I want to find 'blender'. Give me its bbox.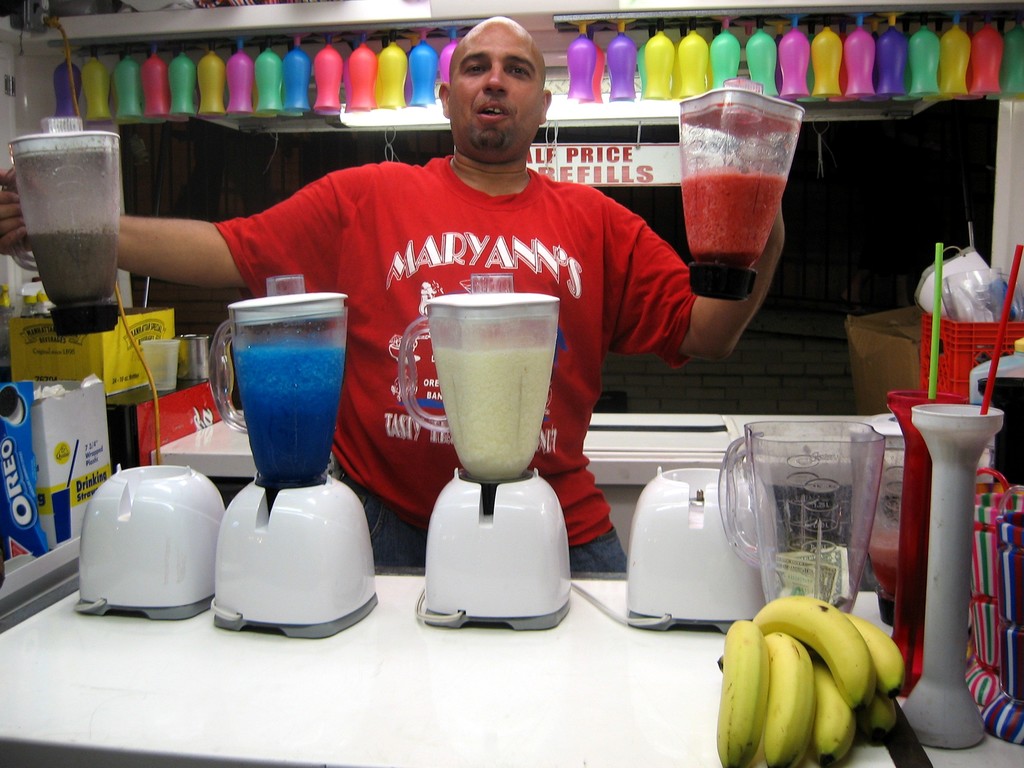
l=8, t=111, r=121, b=328.
